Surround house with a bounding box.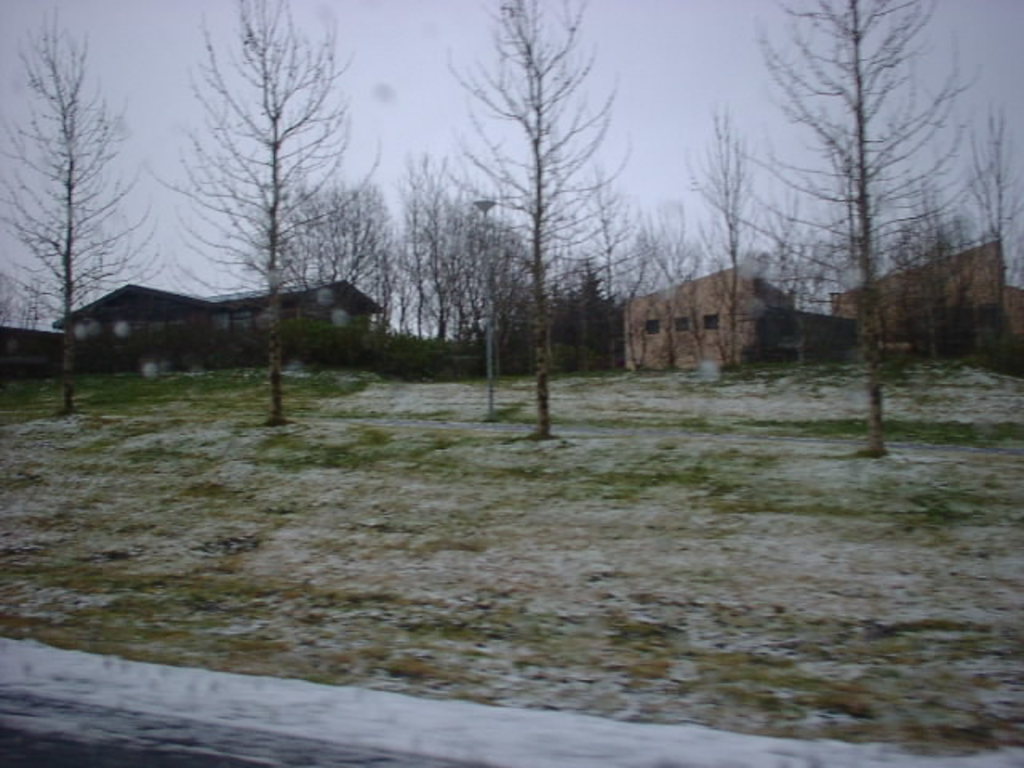
bbox=(846, 243, 1022, 374).
